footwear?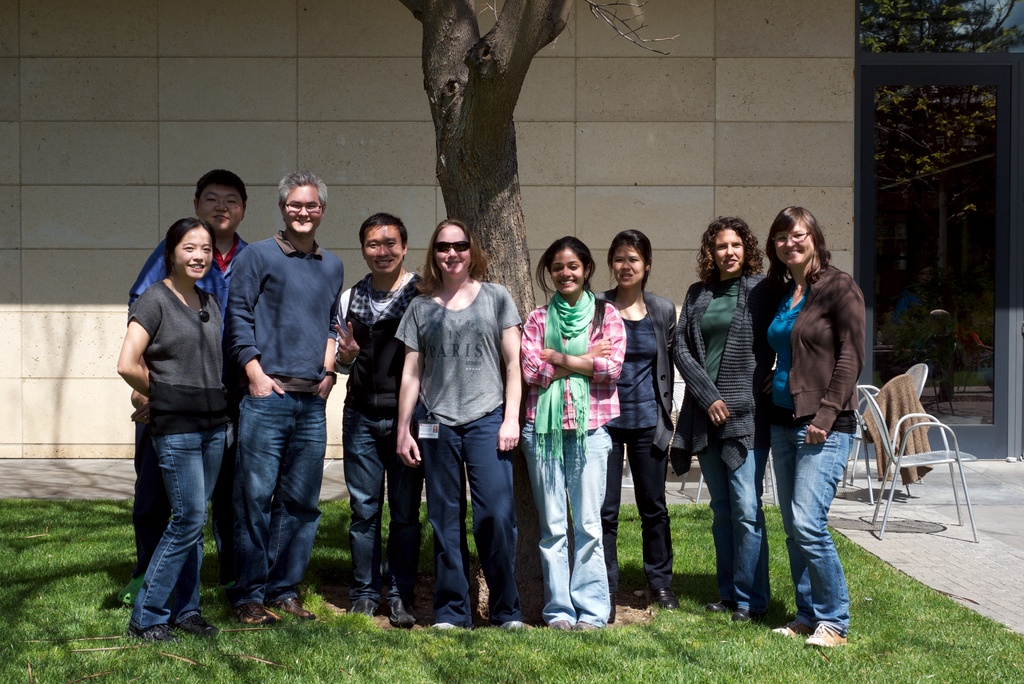
x1=604 y1=589 x2=626 y2=626
